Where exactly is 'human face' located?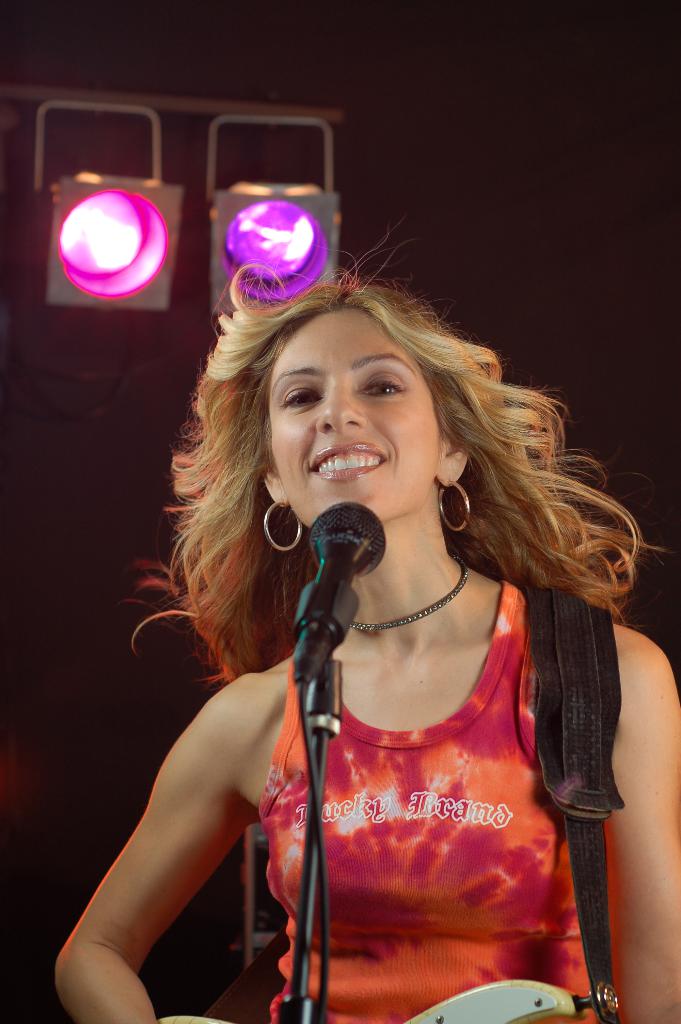
Its bounding box is bbox=[265, 307, 432, 520].
